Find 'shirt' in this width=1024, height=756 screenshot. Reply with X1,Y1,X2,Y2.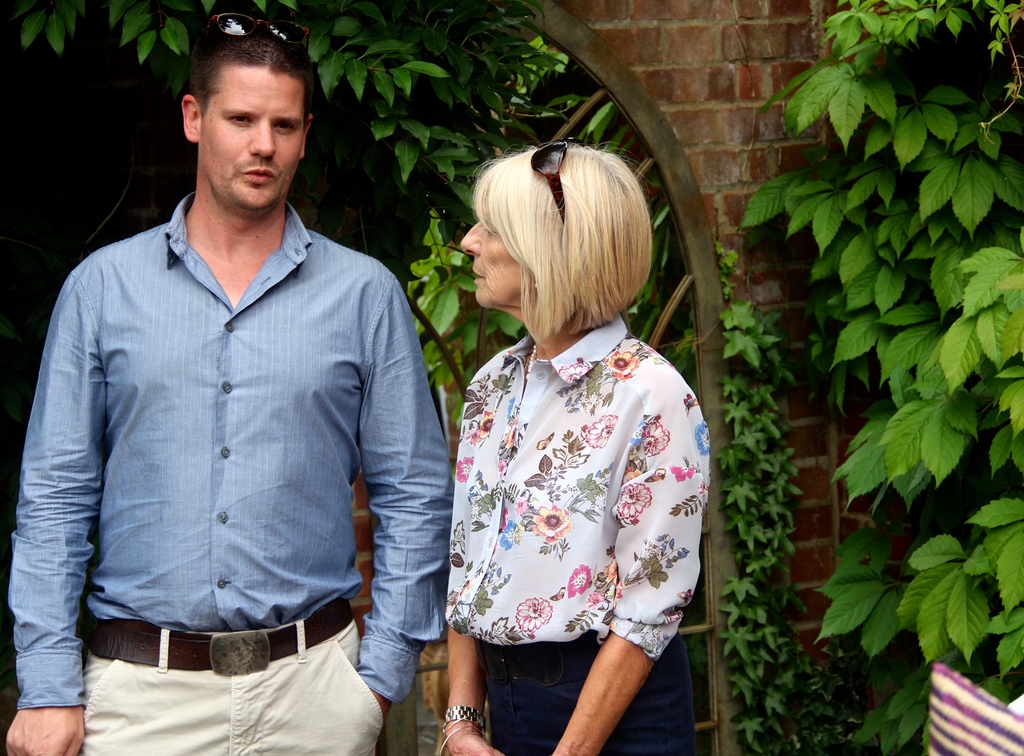
5,190,458,705.
